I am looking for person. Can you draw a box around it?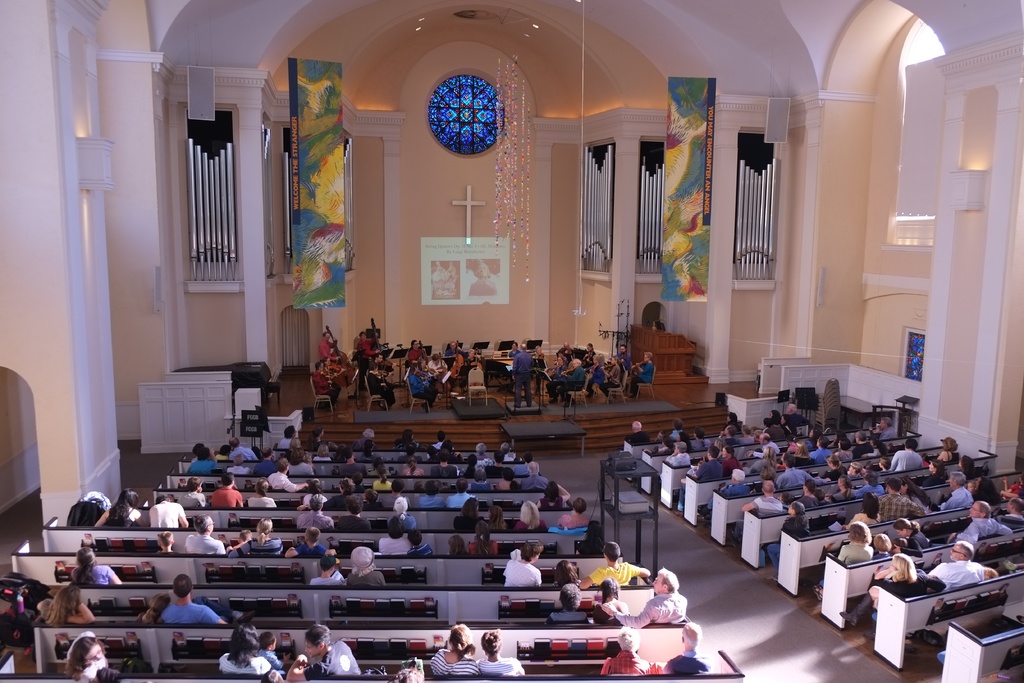
Sure, the bounding box is {"x1": 371, "y1": 363, "x2": 396, "y2": 408}.
